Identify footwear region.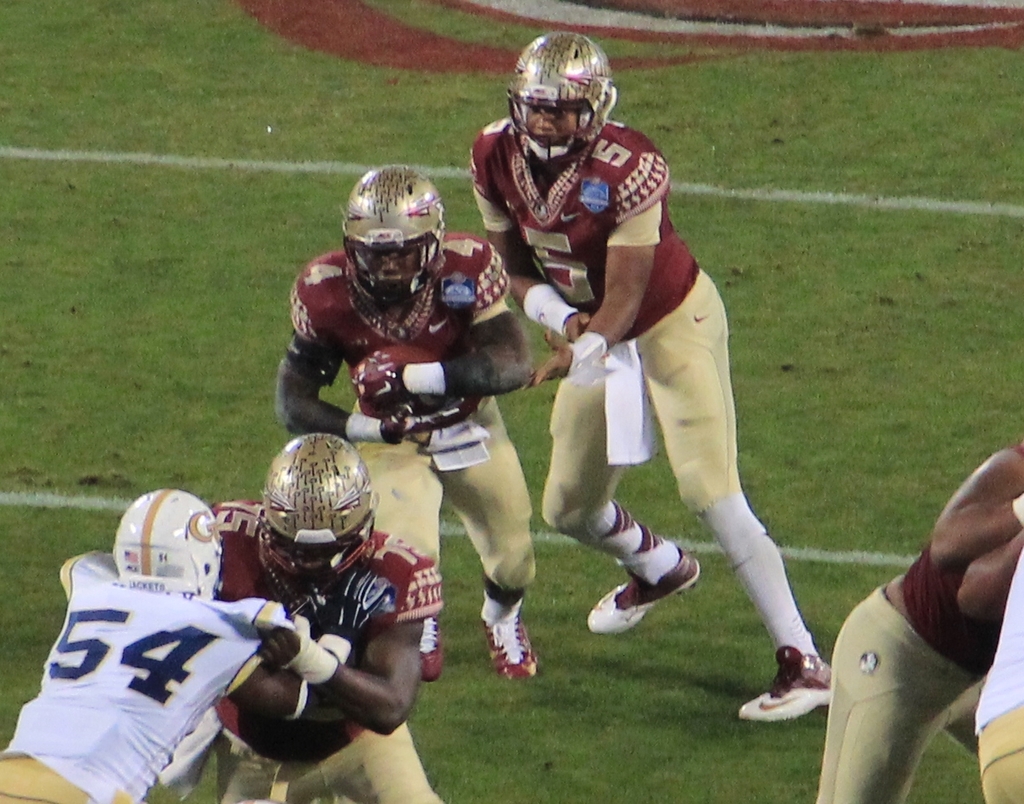
Region: (755,657,831,751).
